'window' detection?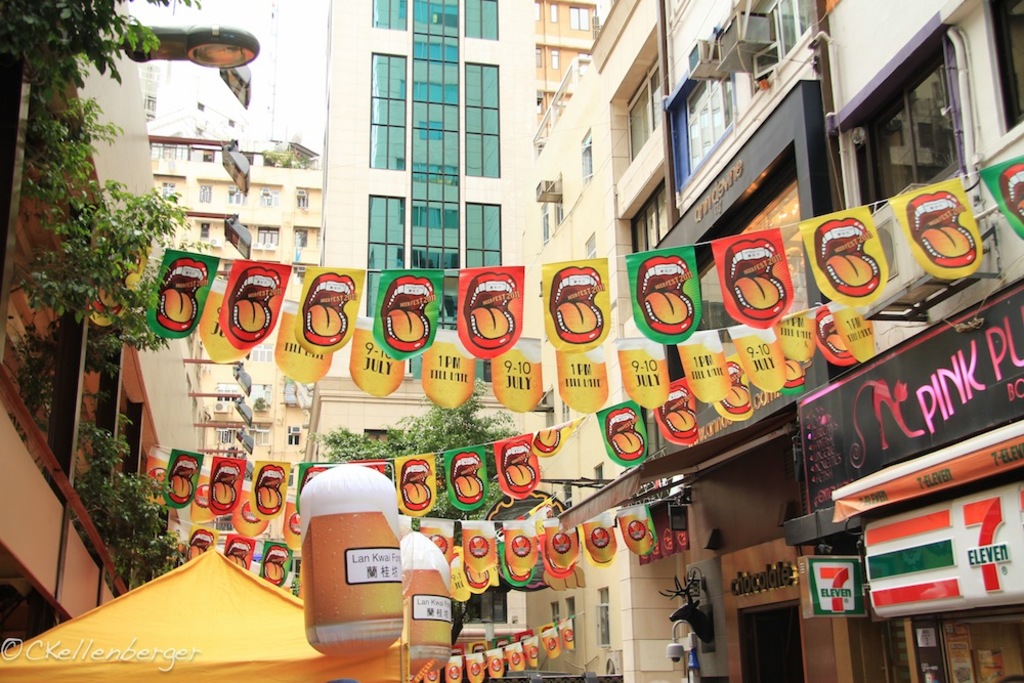
bbox=(160, 181, 173, 198)
